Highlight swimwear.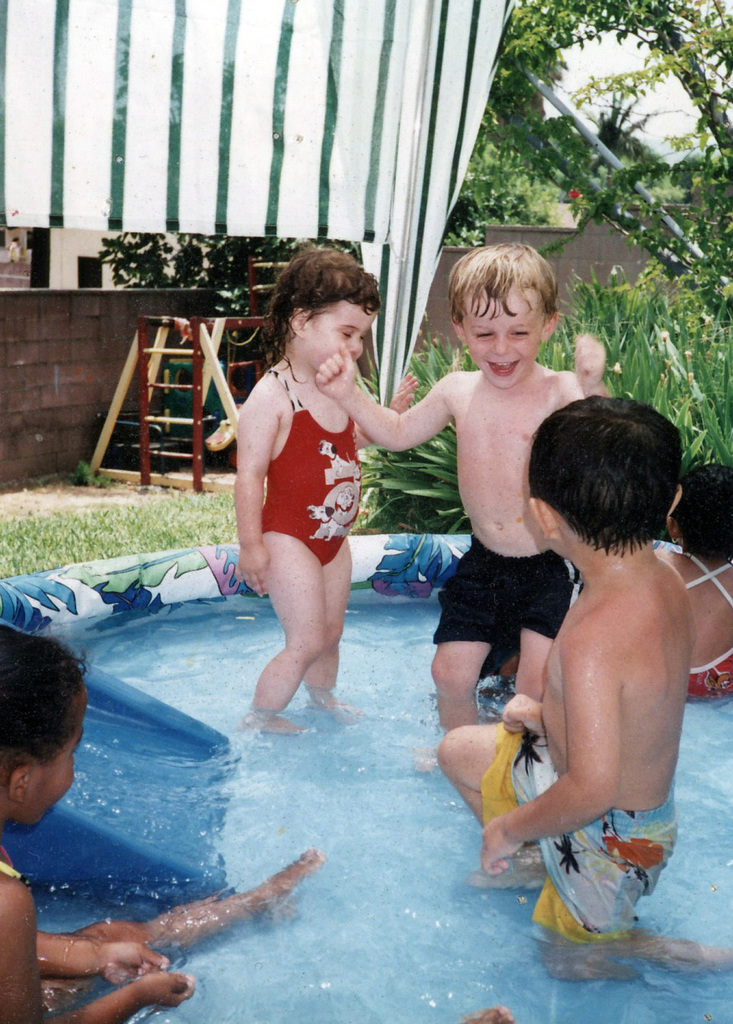
Highlighted region: crop(432, 550, 577, 671).
